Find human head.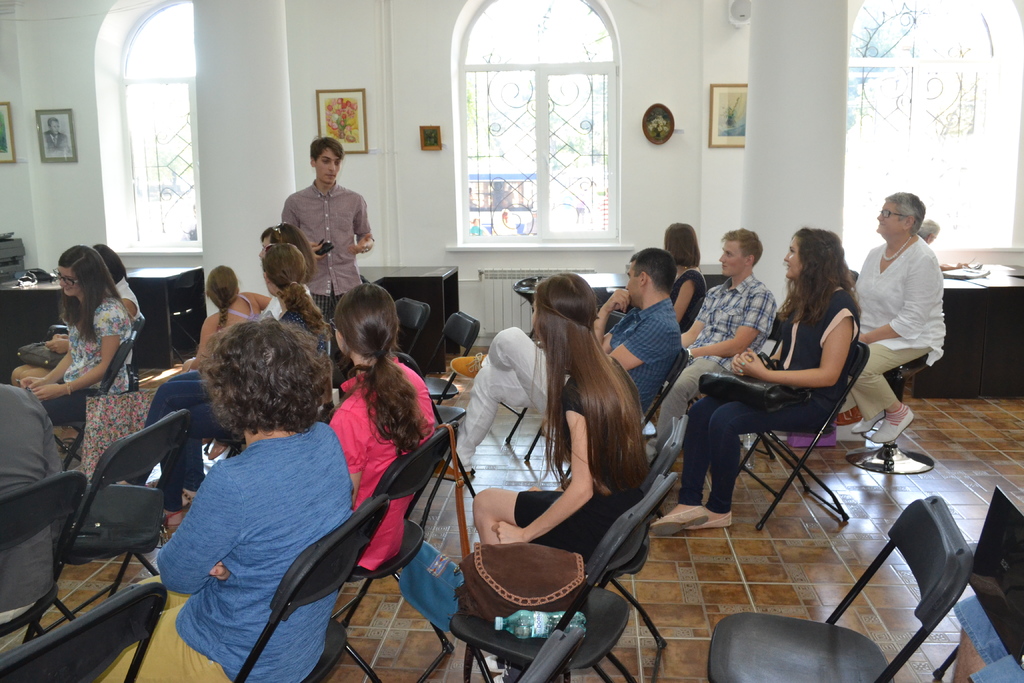
pyautogui.locateOnScreen(333, 282, 400, 358).
